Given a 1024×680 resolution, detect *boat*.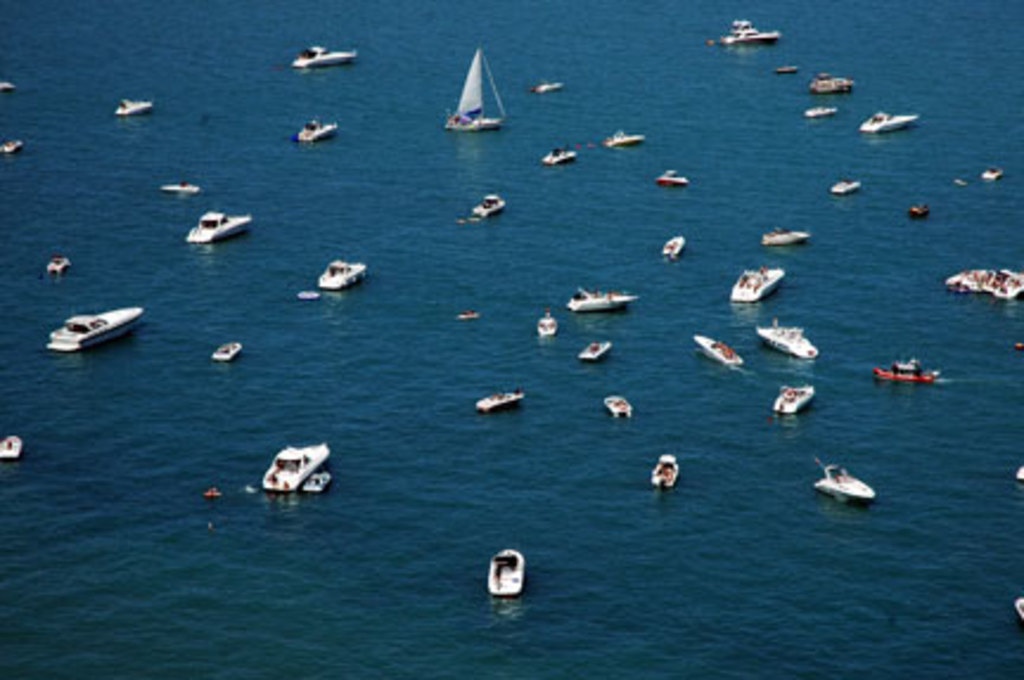
x1=187 y1=206 x2=249 y2=244.
